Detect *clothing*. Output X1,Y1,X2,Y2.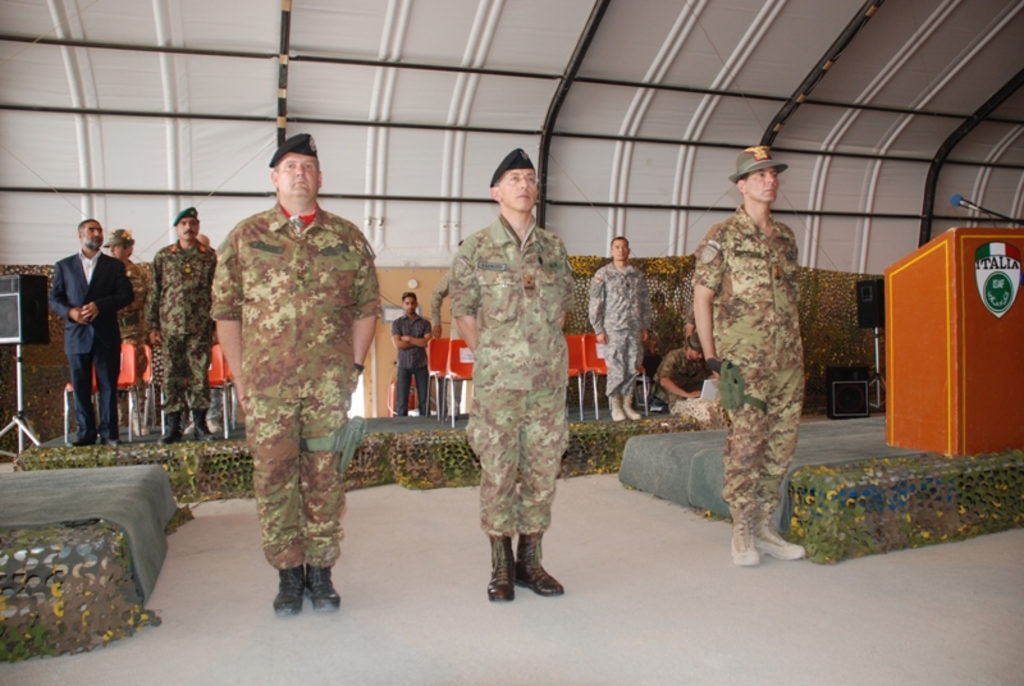
45,247,129,353.
